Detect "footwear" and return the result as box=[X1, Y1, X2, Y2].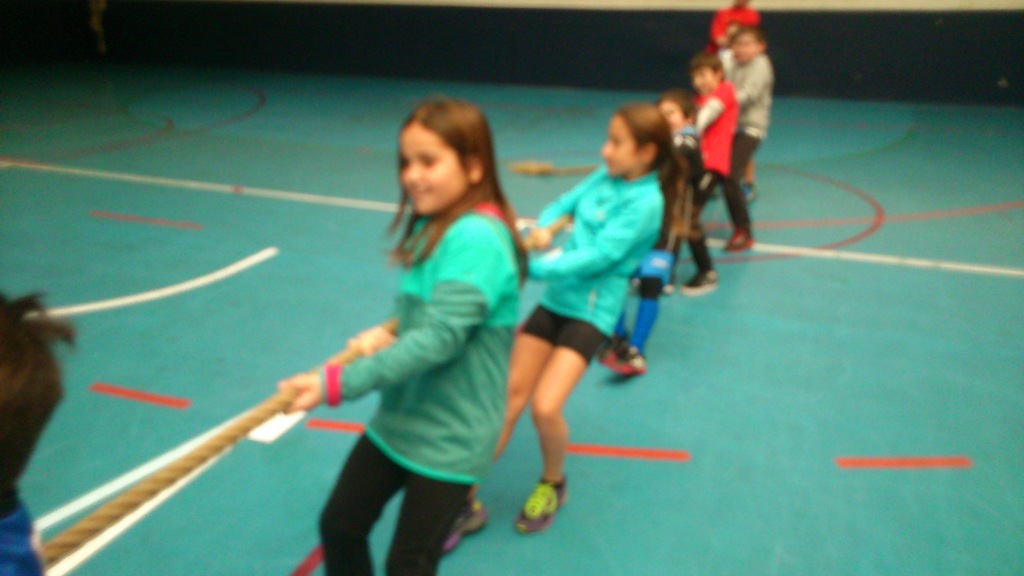
box=[711, 234, 751, 252].
